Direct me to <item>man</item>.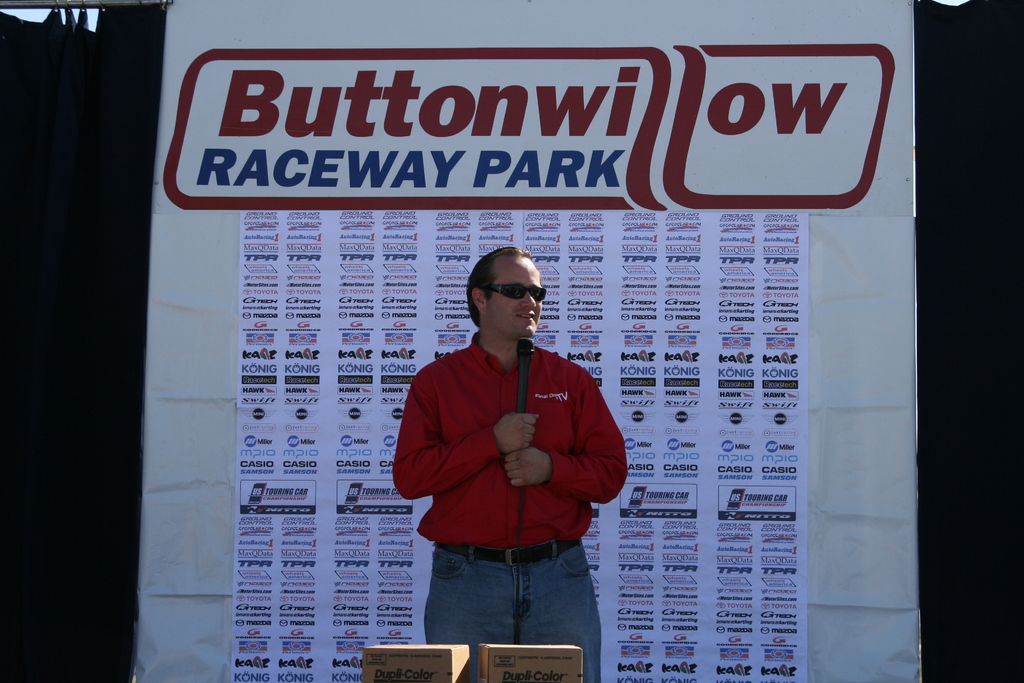
Direction: x1=386 y1=246 x2=628 y2=682.
